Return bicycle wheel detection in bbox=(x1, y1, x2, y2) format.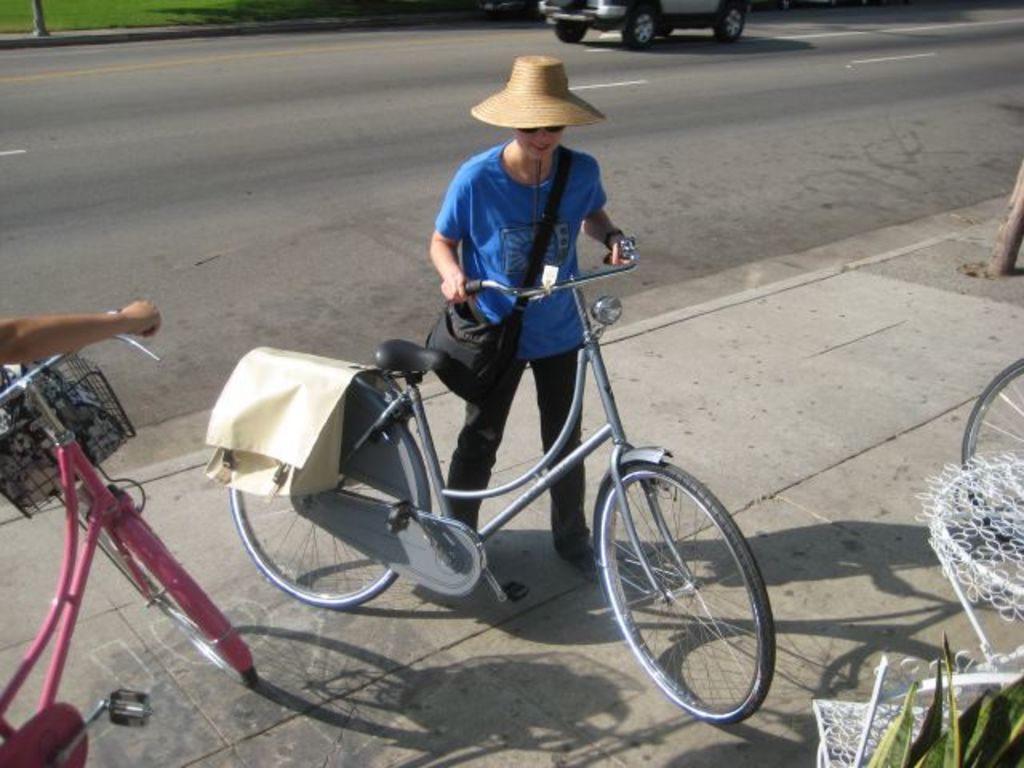
bbox=(74, 493, 258, 690).
